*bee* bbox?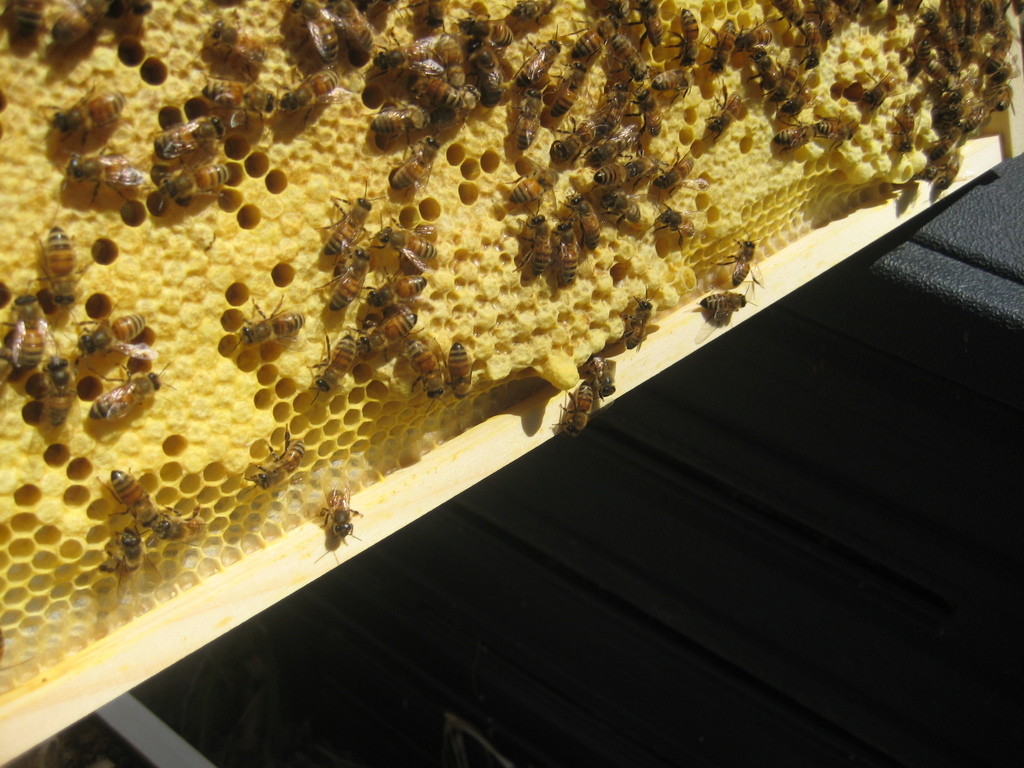
bbox=(563, 8, 622, 65)
